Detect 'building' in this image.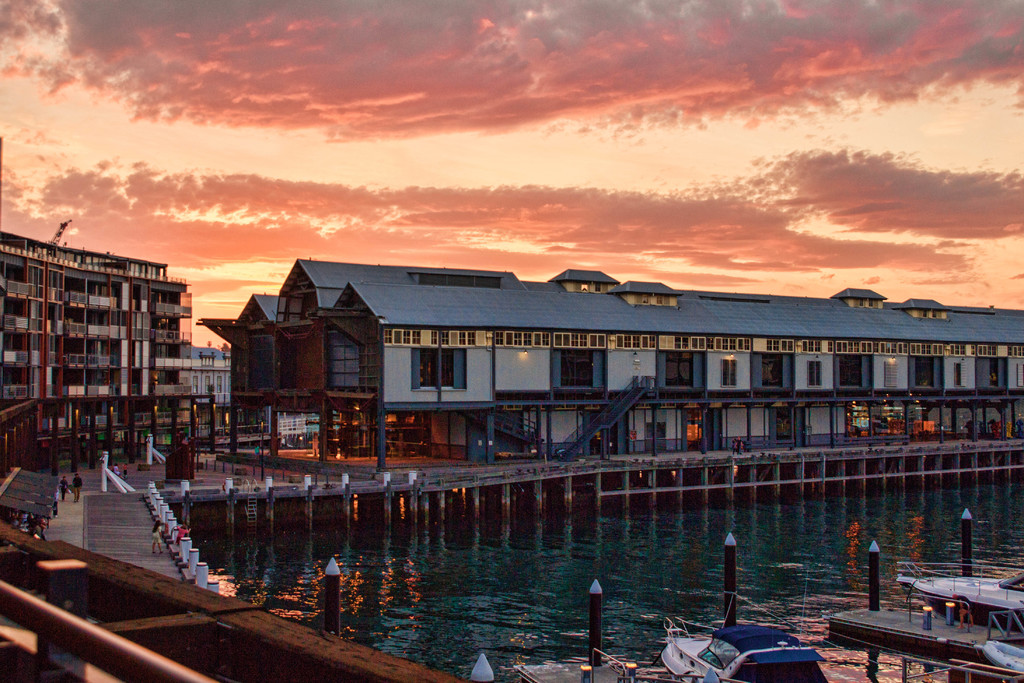
Detection: (left=176, top=345, right=231, bottom=420).
